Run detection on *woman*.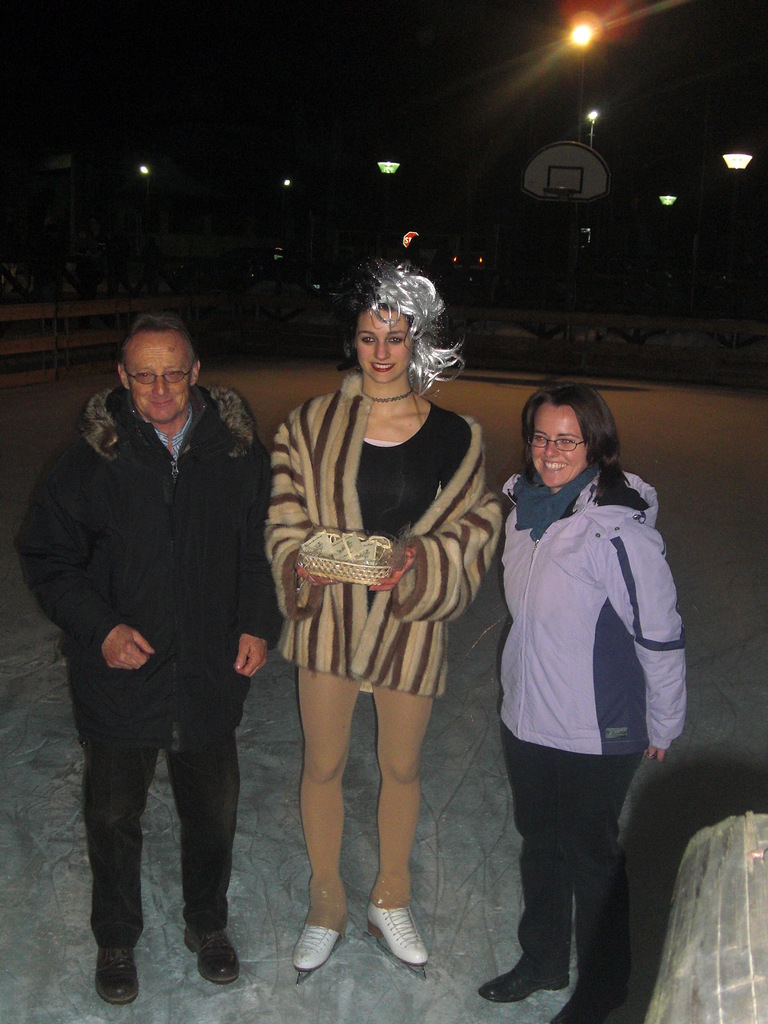
Result: select_region(476, 382, 693, 1023).
